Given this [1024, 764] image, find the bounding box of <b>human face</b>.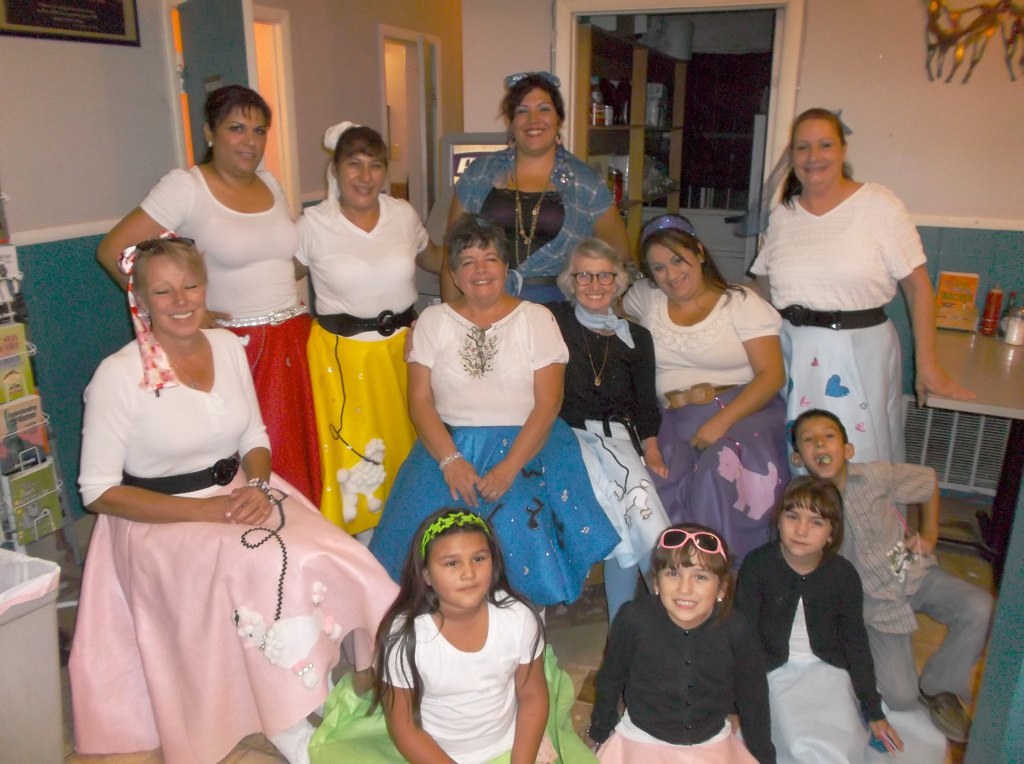
431 531 491 607.
